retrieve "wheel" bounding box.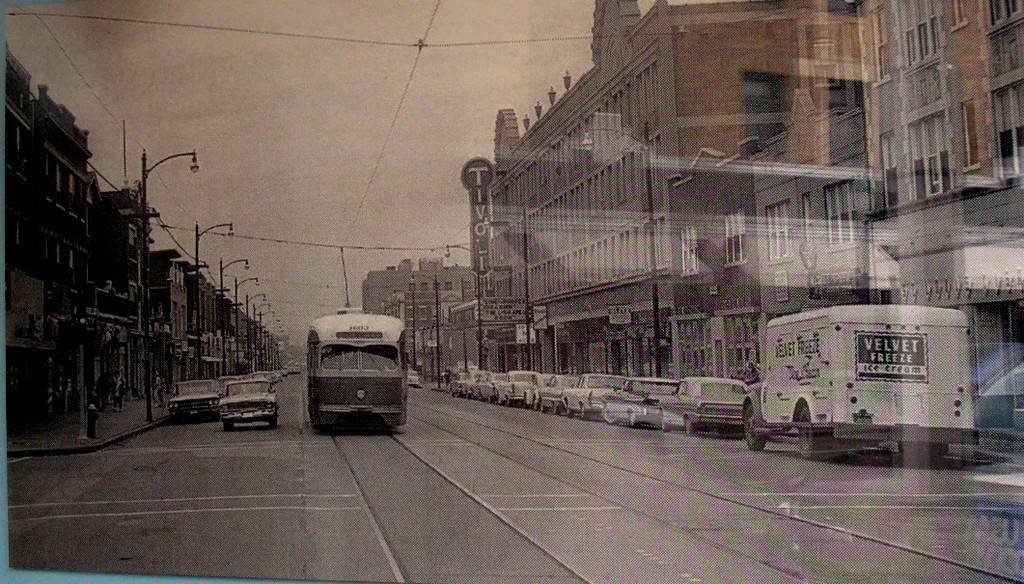
Bounding box: (222, 425, 234, 432).
